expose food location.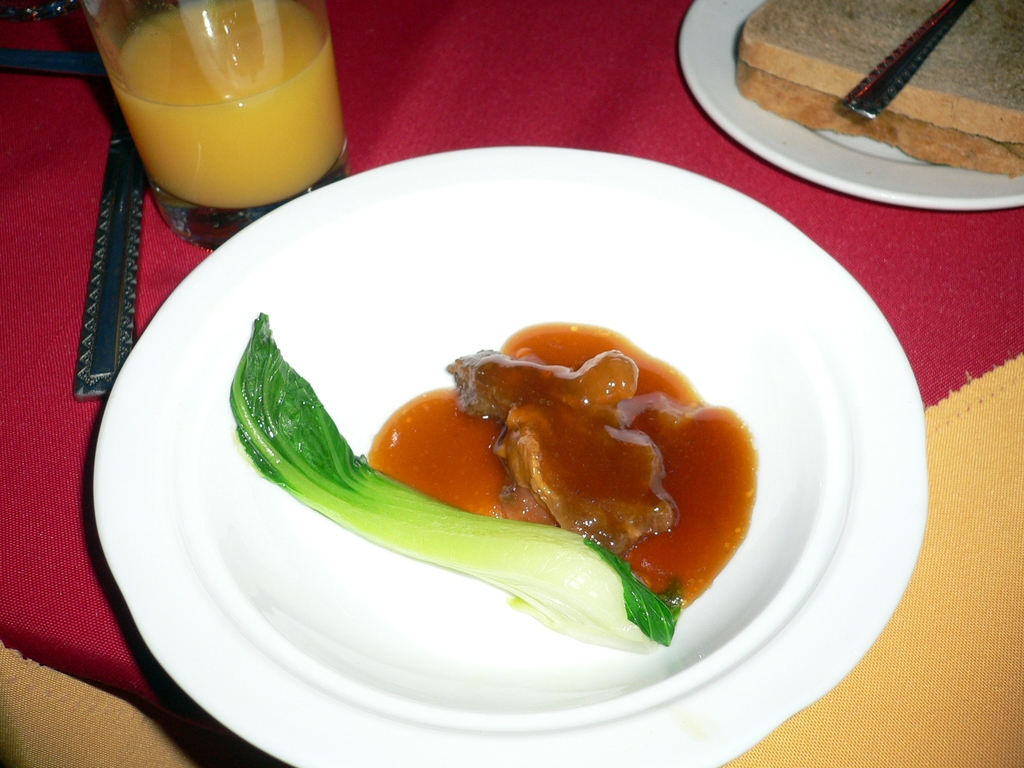
Exposed at (x1=739, y1=0, x2=1023, y2=144).
